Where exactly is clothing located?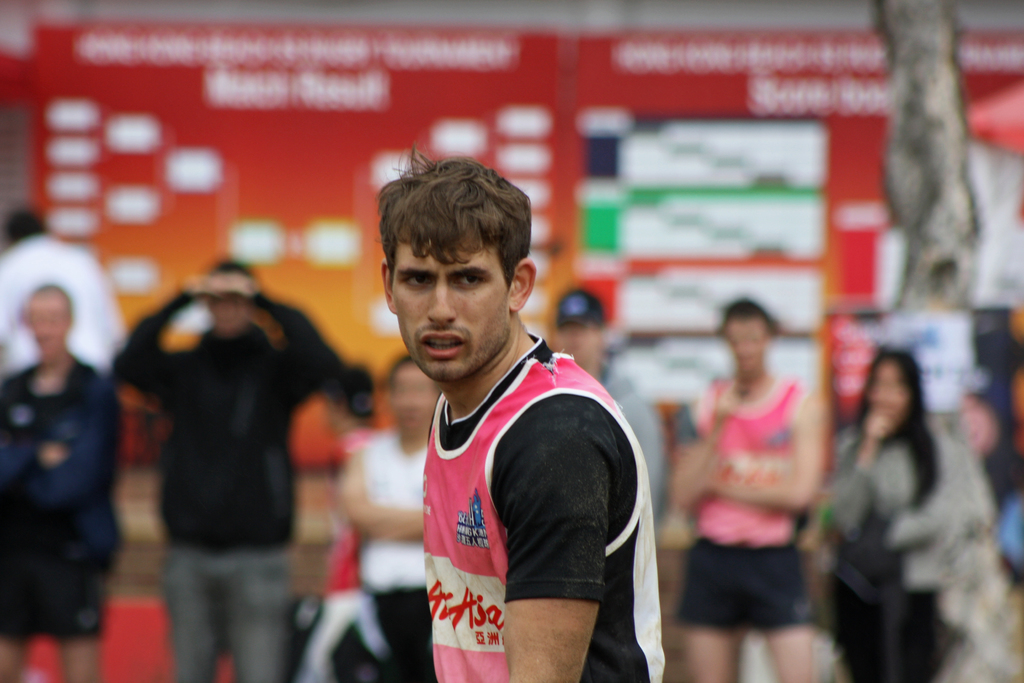
Its bounding box is 362, 441, 433, 682.
